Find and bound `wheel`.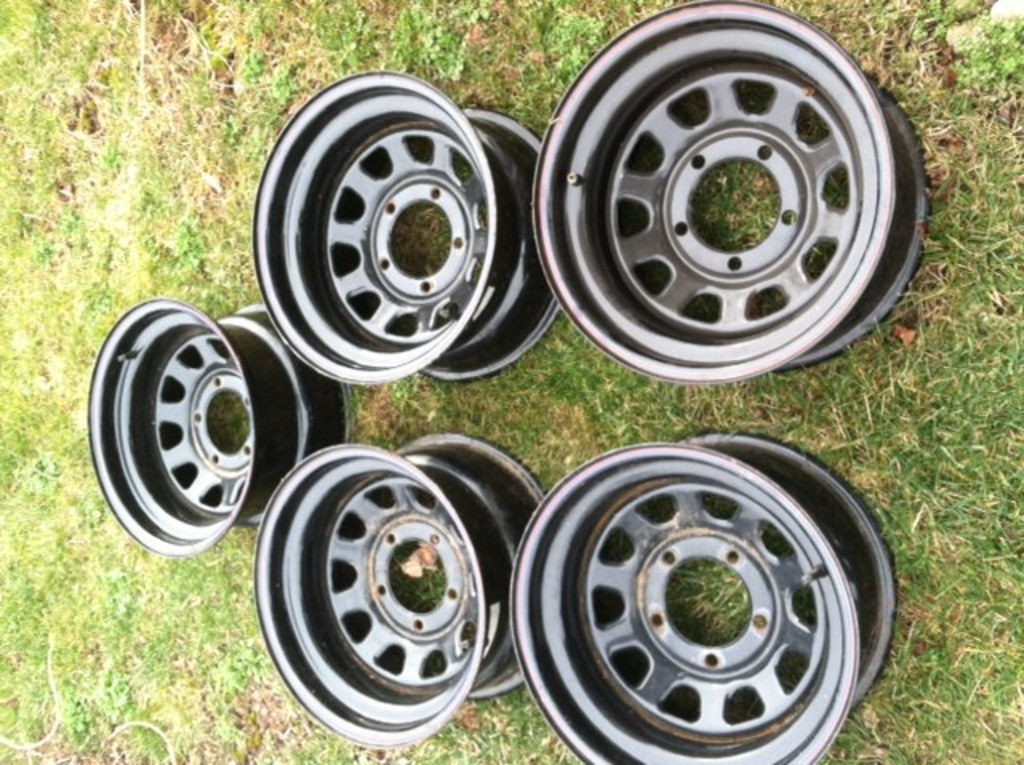
Bound: 248 62 558 391.
